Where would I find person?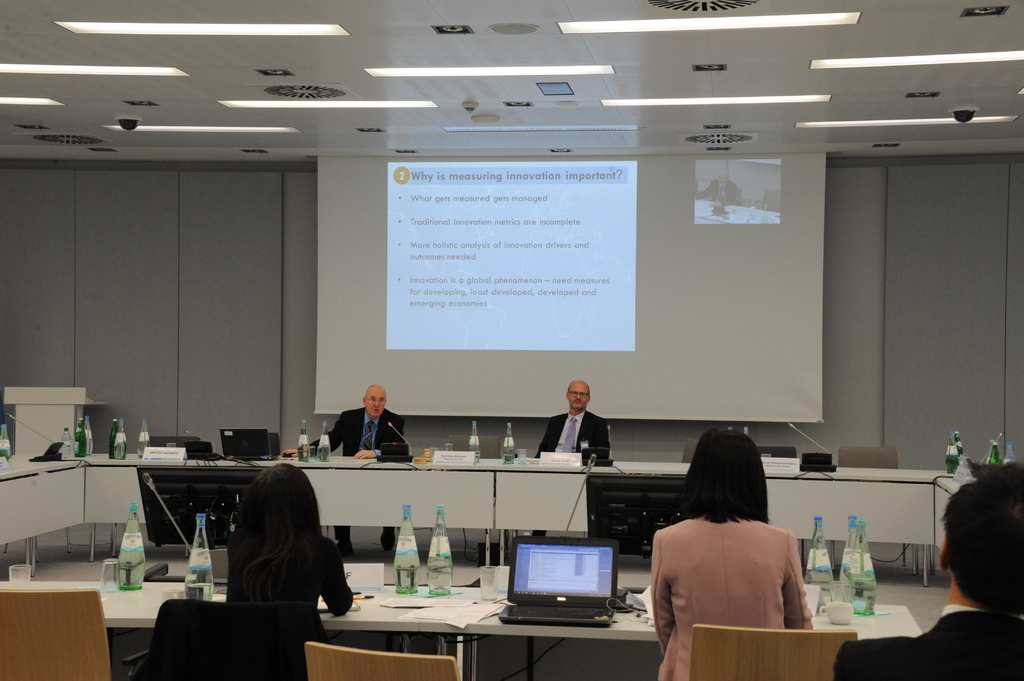
At region(650, 427, 812, 680).
